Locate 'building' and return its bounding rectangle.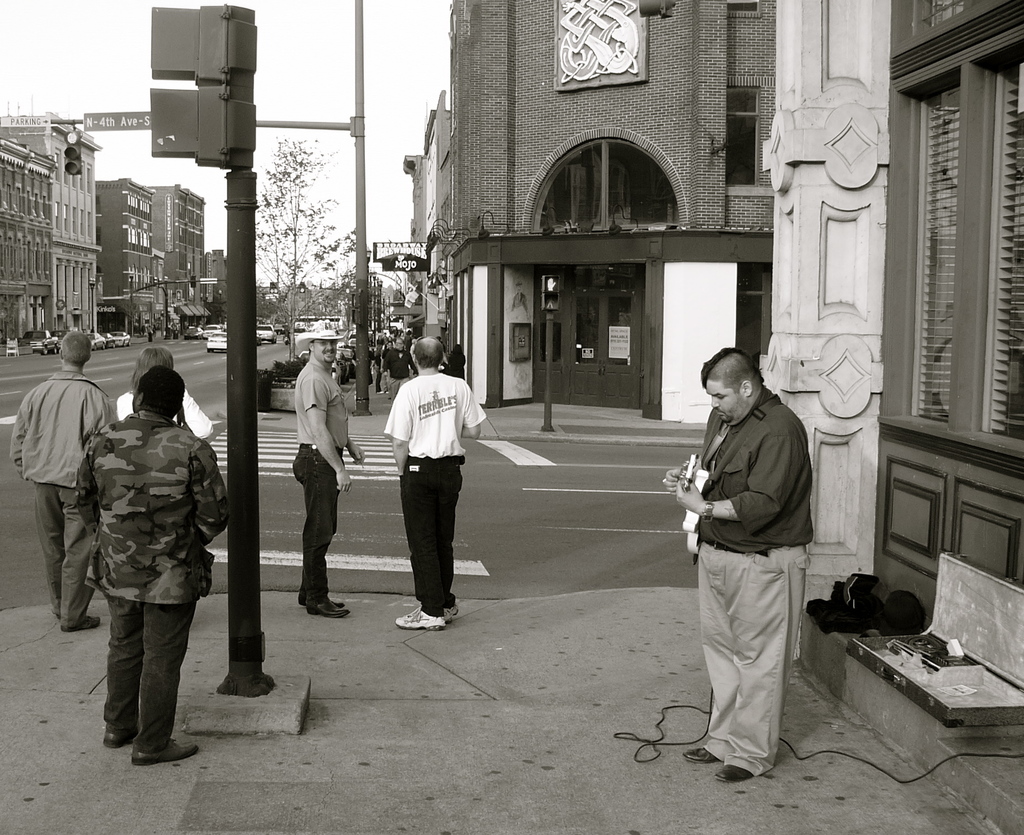
l=375, t=3, r=1023, b=747.
